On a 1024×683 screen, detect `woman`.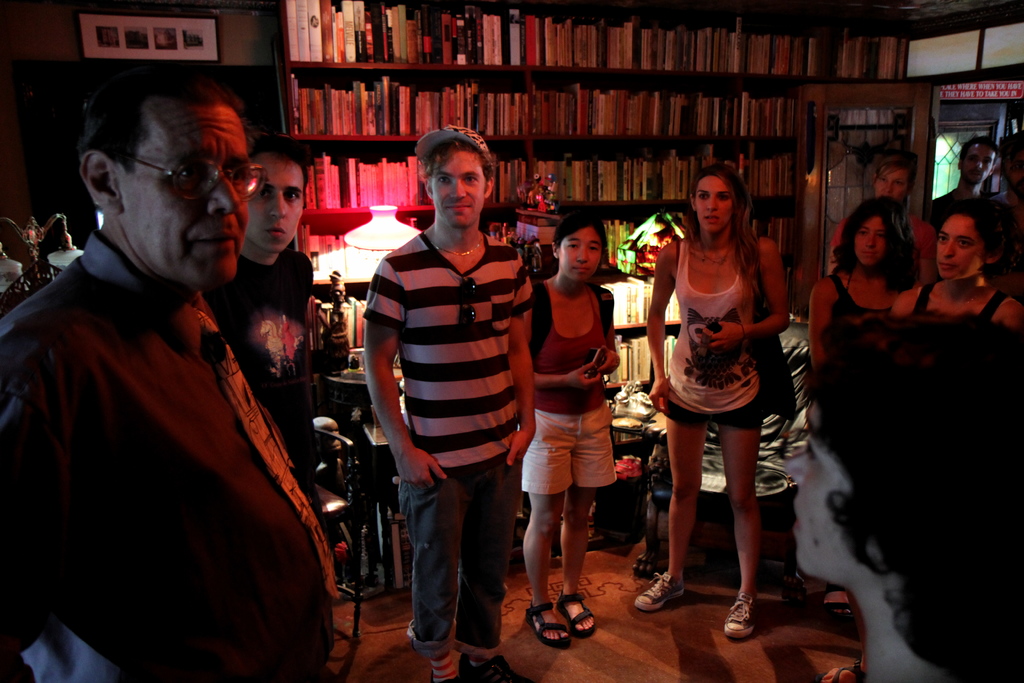
(x1=814, y1=198, x2=1023, y2=682).
